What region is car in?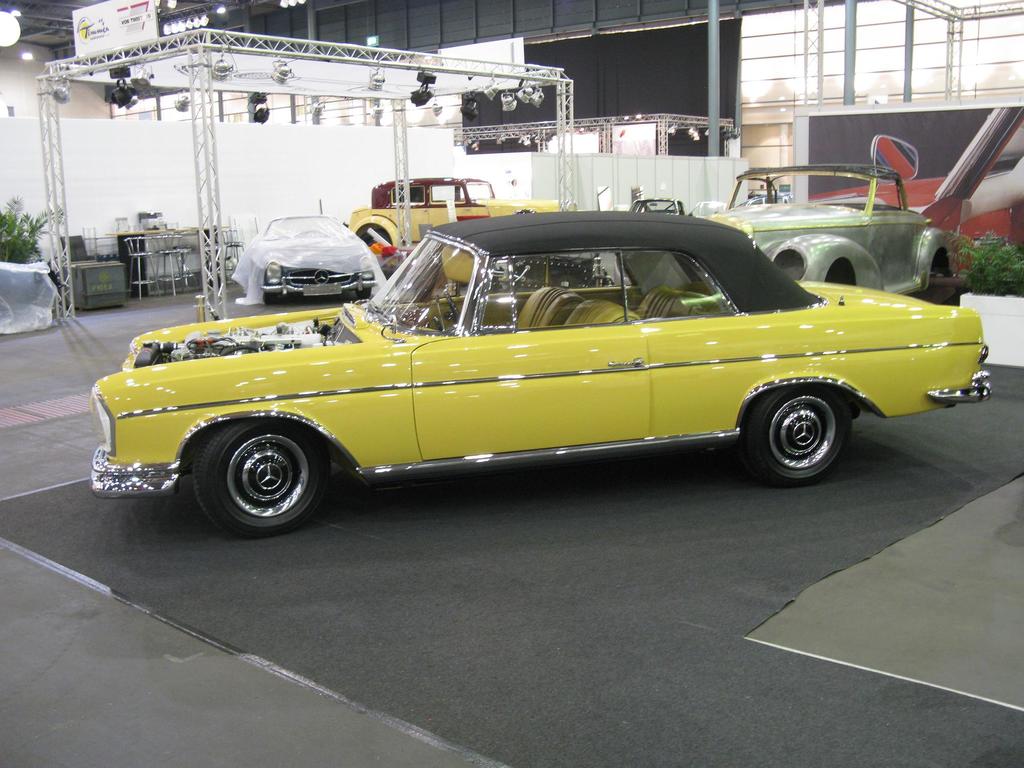
805, 108, 1023, 269.
